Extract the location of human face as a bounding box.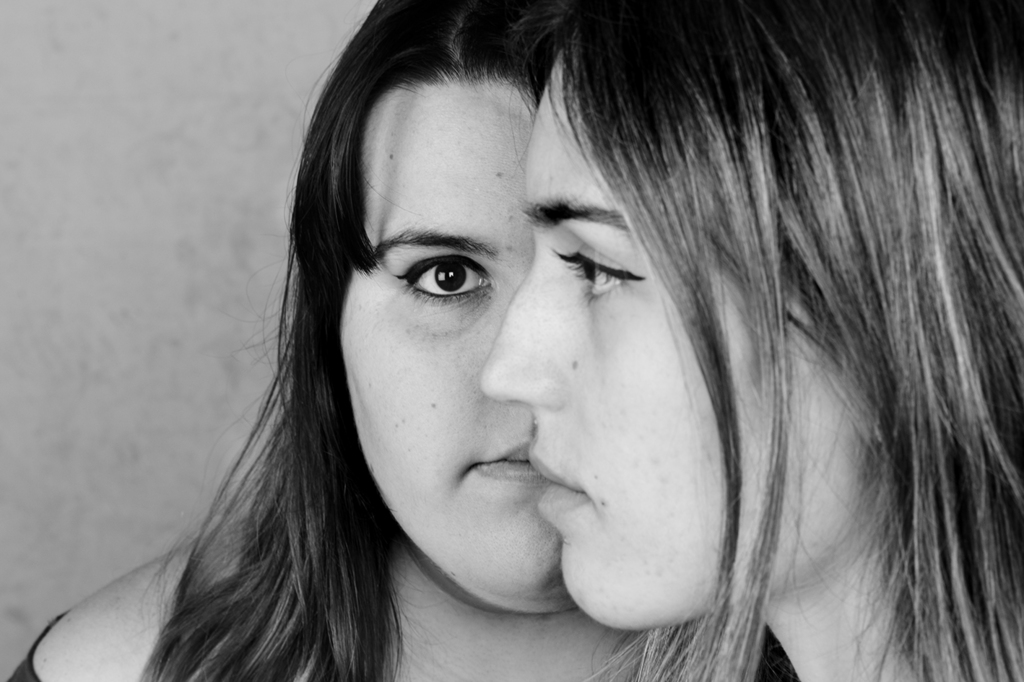
bbox=[480, 43, 875, 631].
